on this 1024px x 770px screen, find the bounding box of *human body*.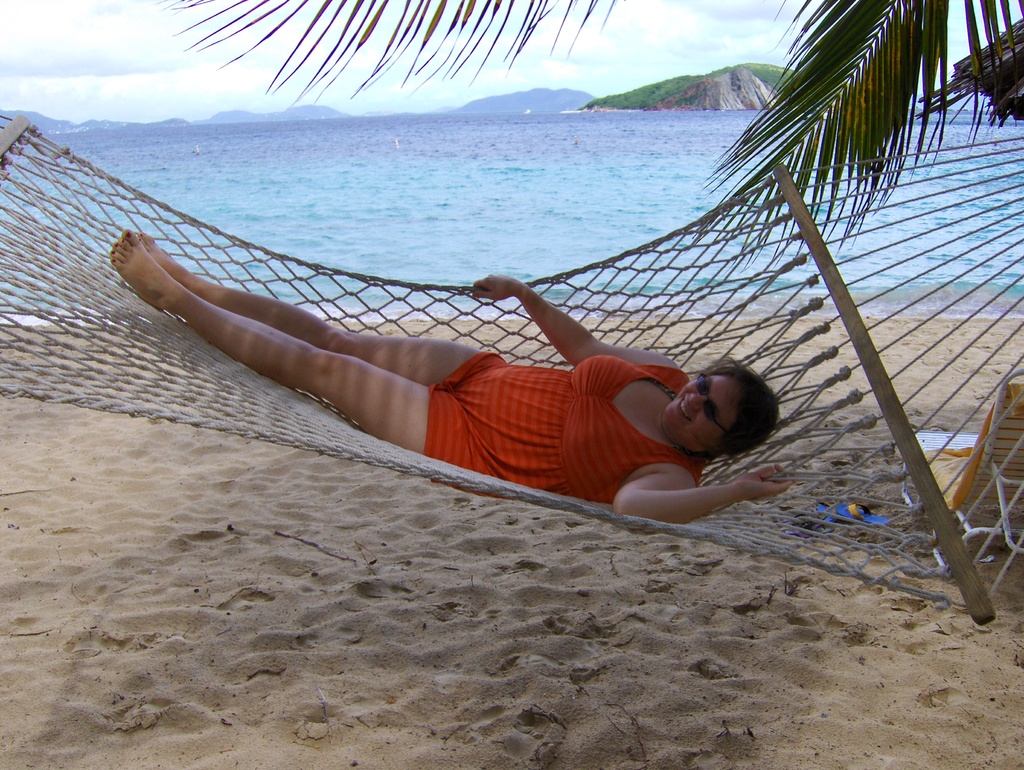
Bounding box: 180:226:813:508.
